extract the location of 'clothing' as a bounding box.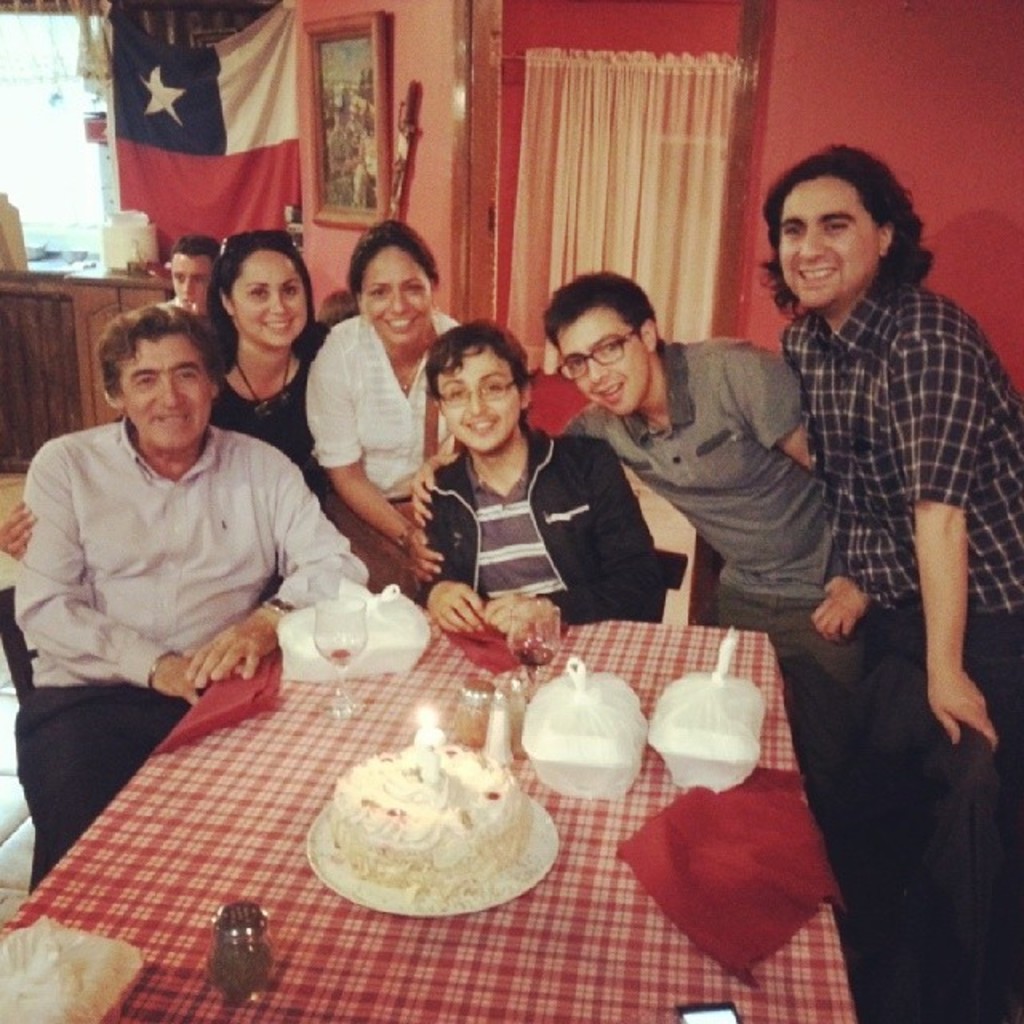
(218, 309, 312, 467).
